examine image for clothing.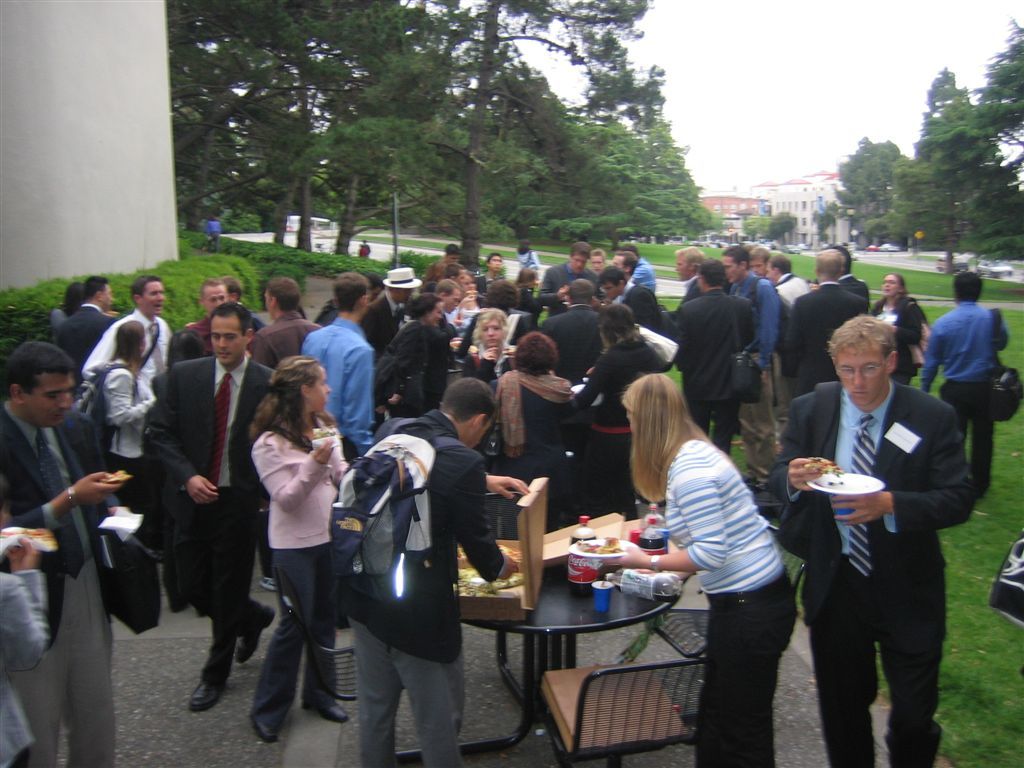
Examination result: bbox=(51, 308, 121, 370).
